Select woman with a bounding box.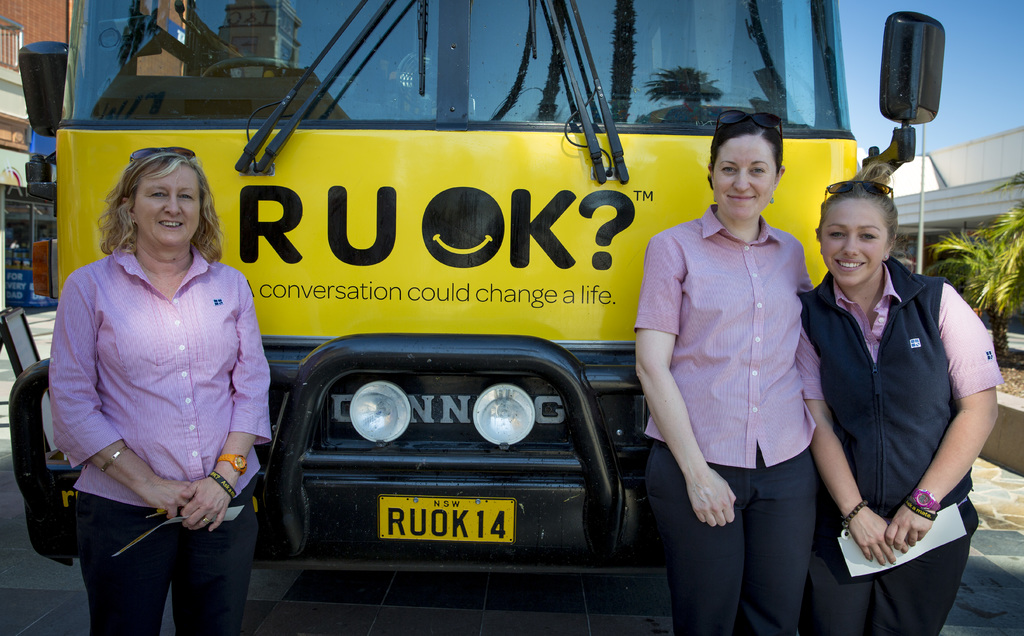
34:124:263:635.
